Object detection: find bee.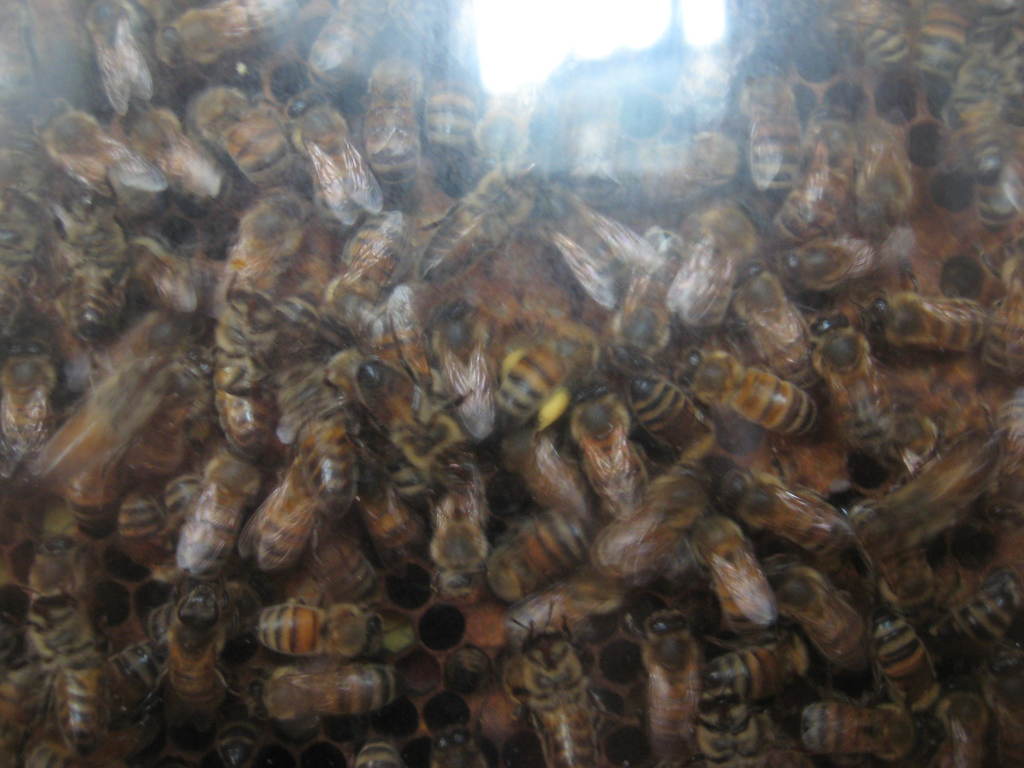
pyautogui.locateOnScreen(532, 168, 653, 301).
